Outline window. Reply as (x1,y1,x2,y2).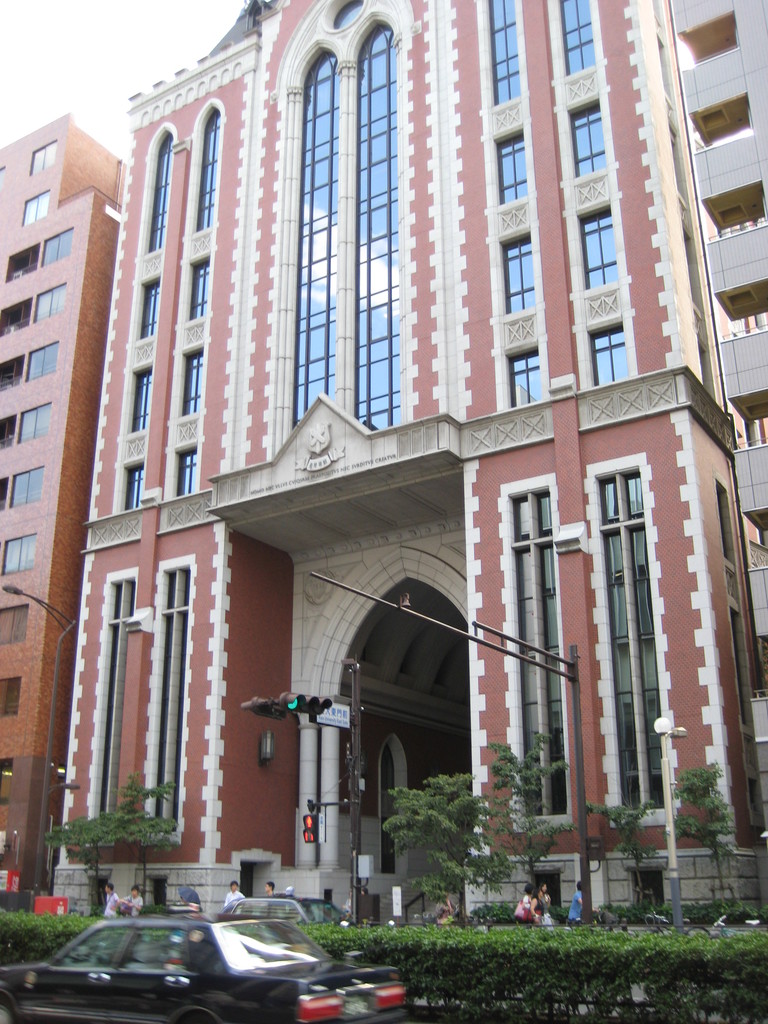
(180,350,202,415).
